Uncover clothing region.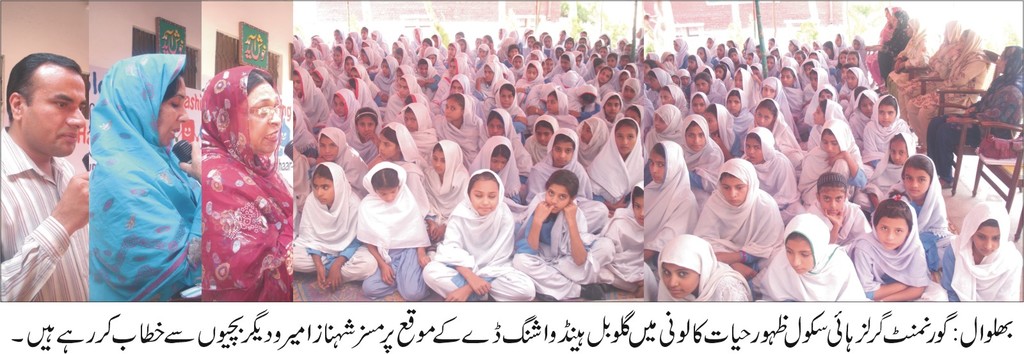
Uncovered: (left=723, top=87, right=743, bottom=143).
